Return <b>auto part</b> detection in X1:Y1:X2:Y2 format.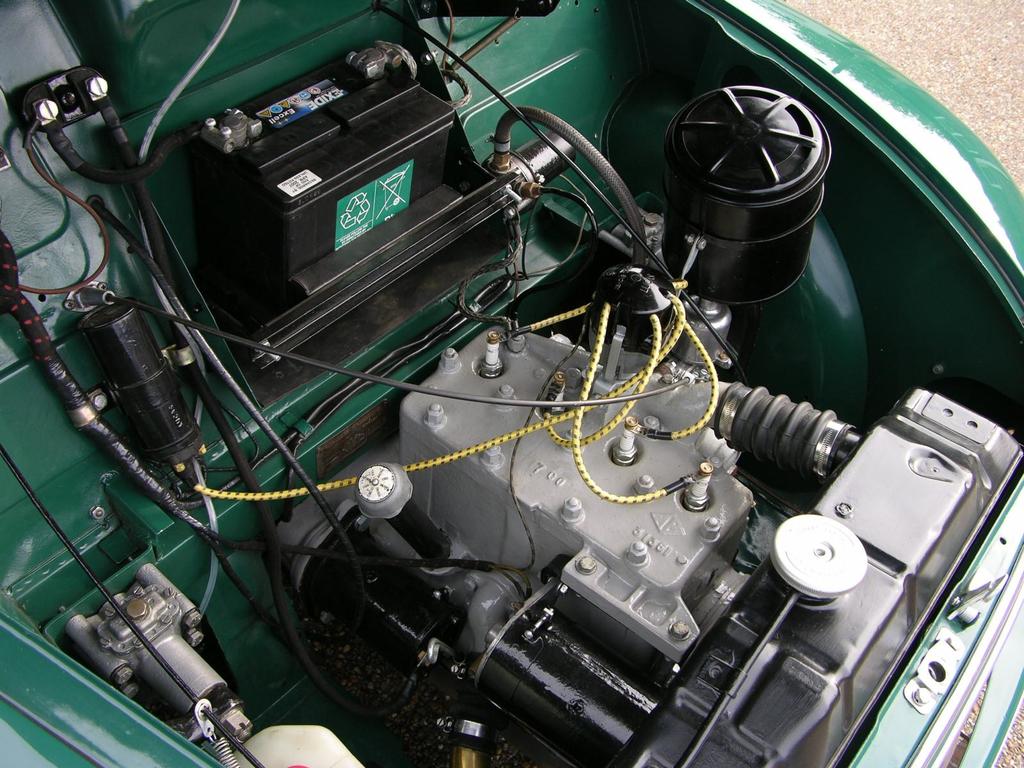
12:0:179:364.
